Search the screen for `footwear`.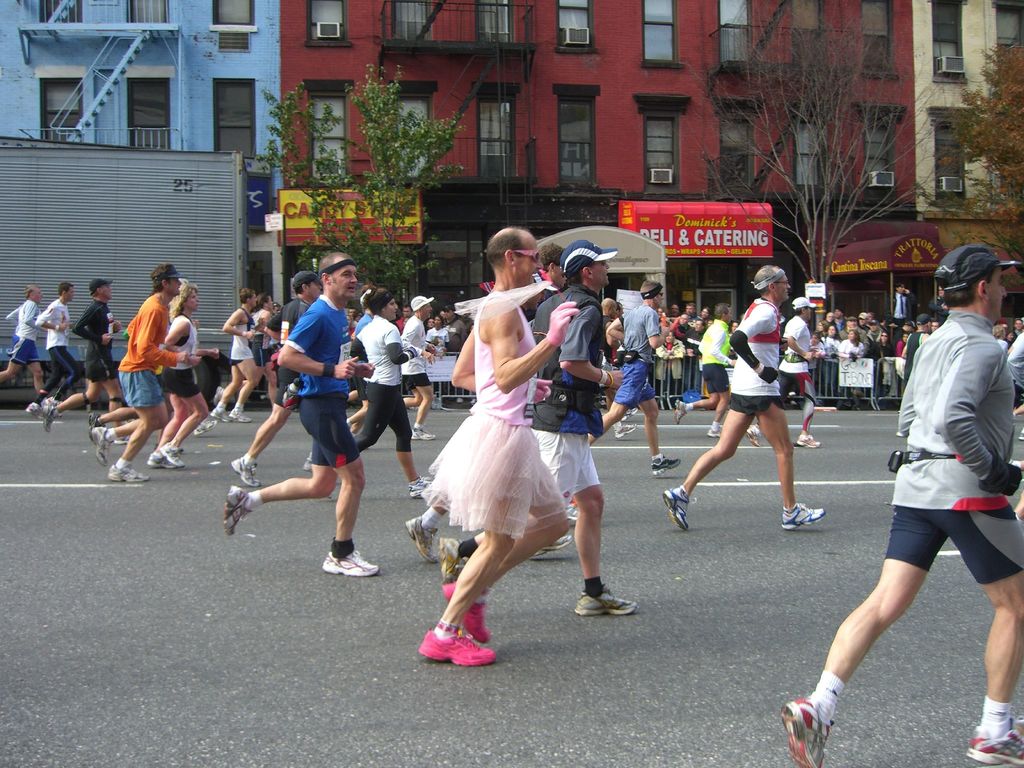
Found at bbox=[538, 532, 567, 558].
